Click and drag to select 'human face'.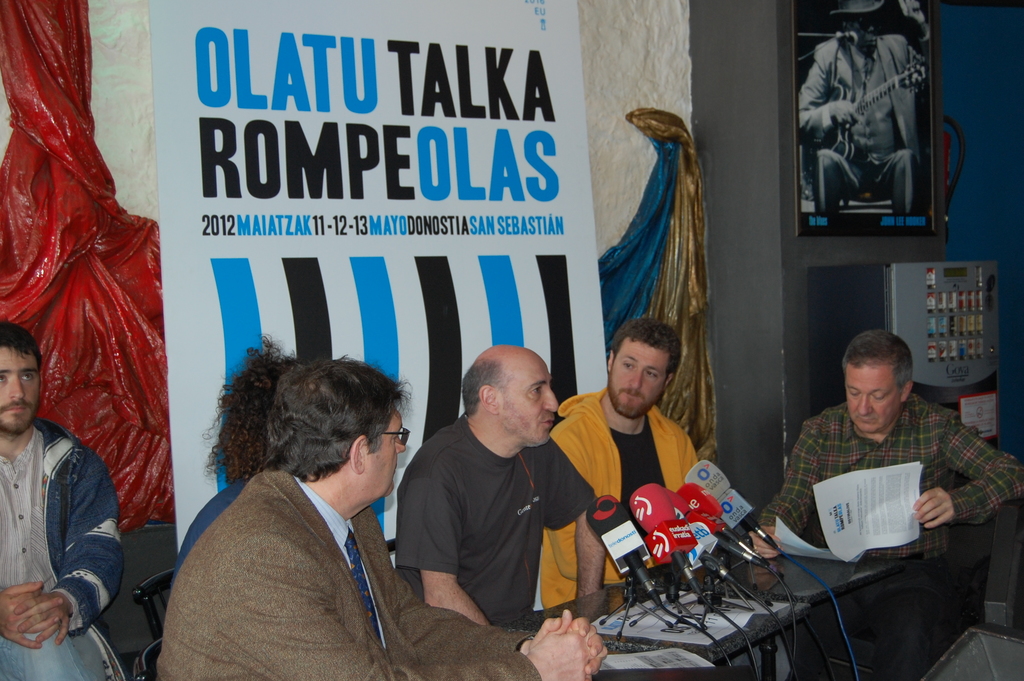
Selection: (left=0, top=345, right=44, bottom=431).
